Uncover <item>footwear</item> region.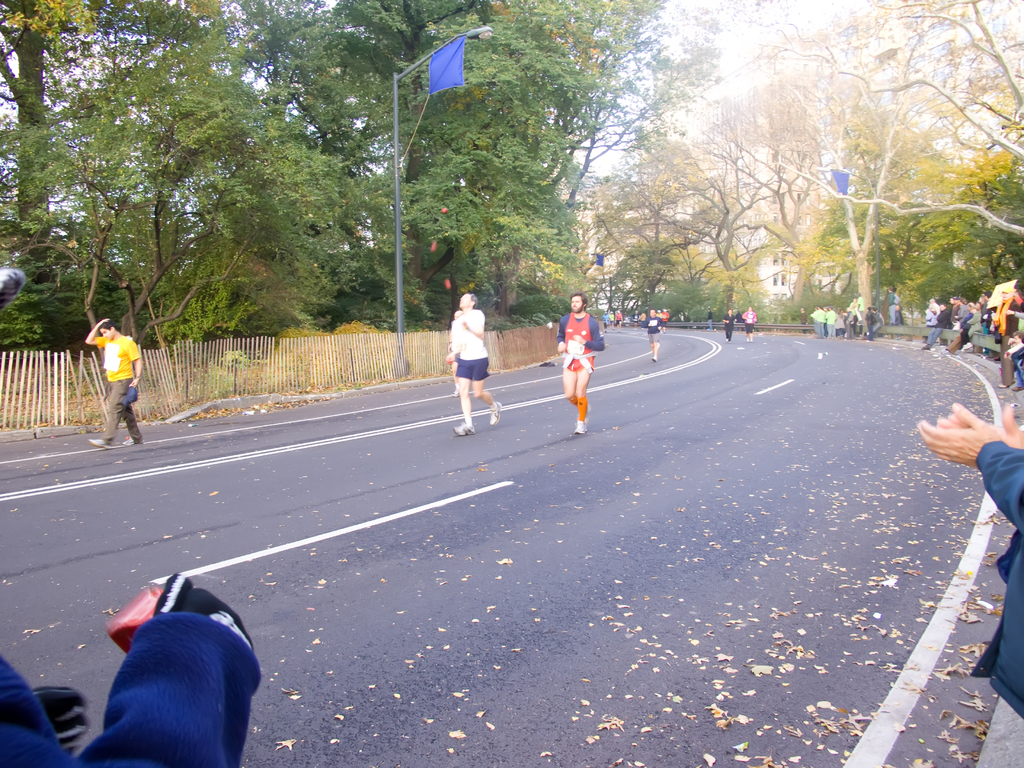
Uncovered: (left=458, top=420, right=475, bottom=435).
